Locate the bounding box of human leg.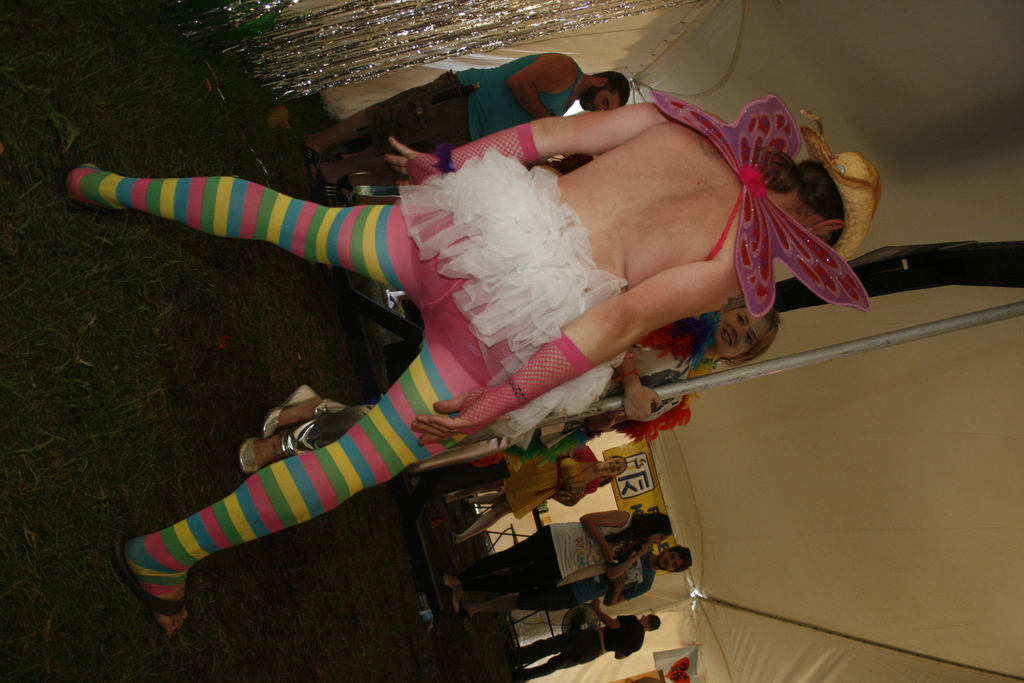
Bounding box: (x1=320, y1=143, x2=383, y2=202).
